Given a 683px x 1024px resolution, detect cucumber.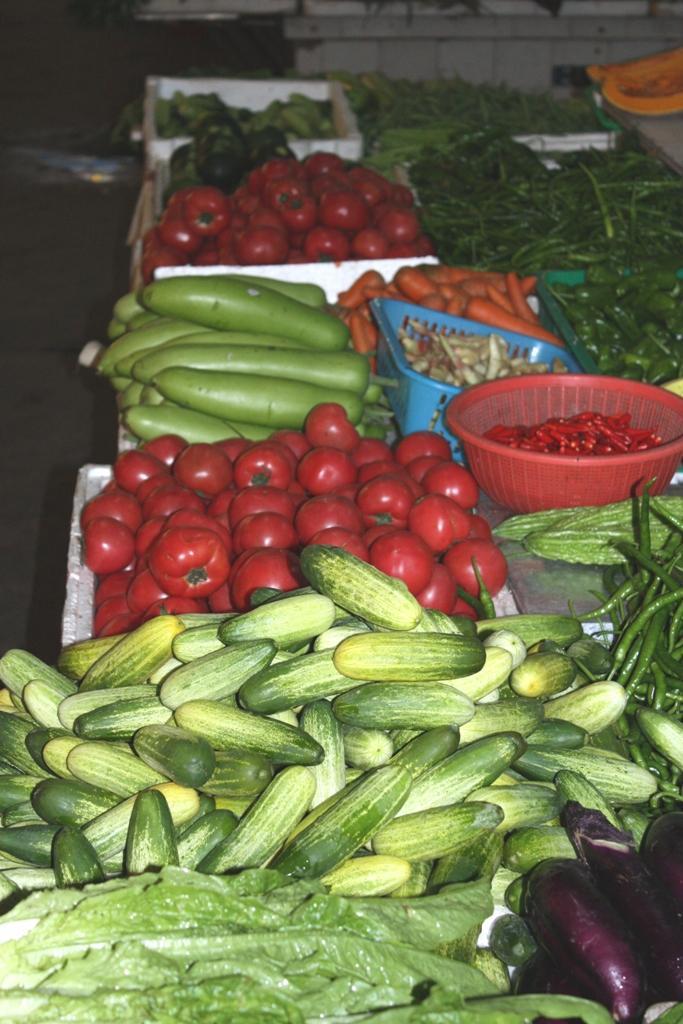
x1=634 y1=707 x2=682 y2=772.
